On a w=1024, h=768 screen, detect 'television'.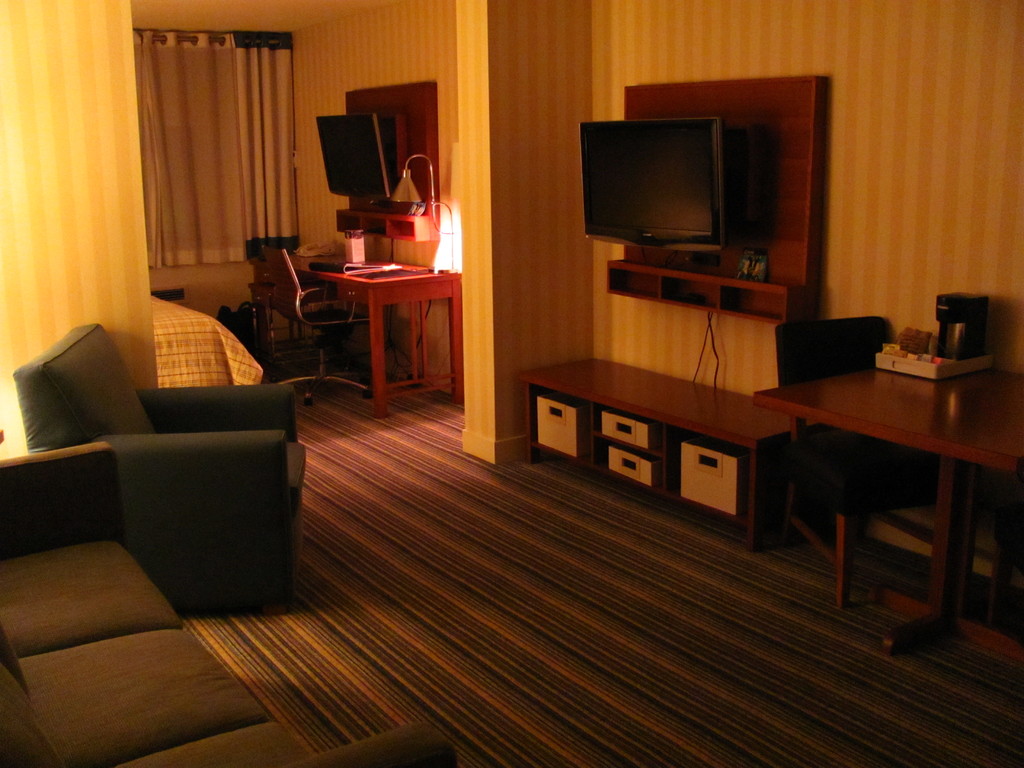
316/113/391/196.
